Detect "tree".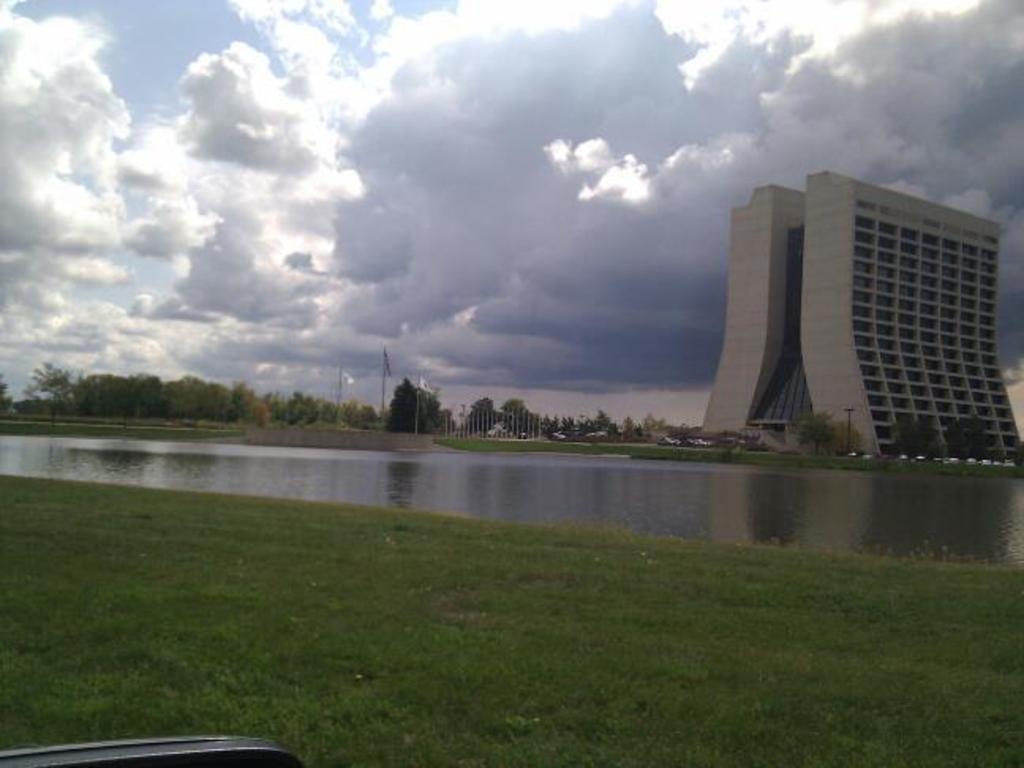
Detected at Rect(278, 378, 468, 438).
